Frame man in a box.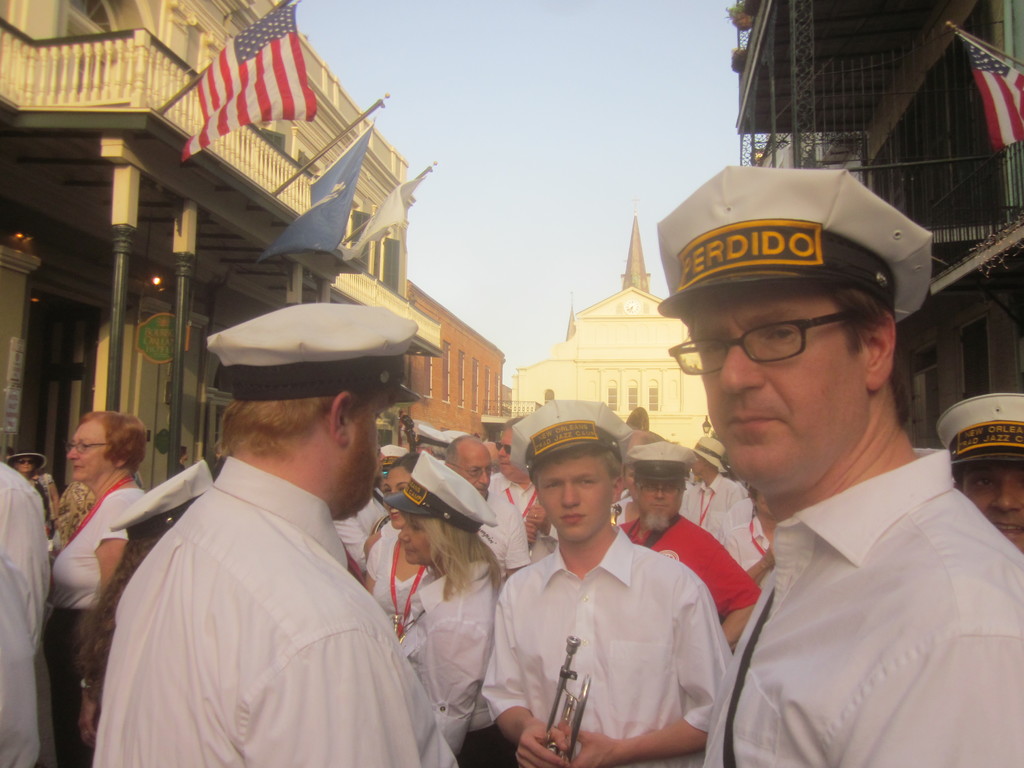
bbox(646, 161, 1023, 767).
